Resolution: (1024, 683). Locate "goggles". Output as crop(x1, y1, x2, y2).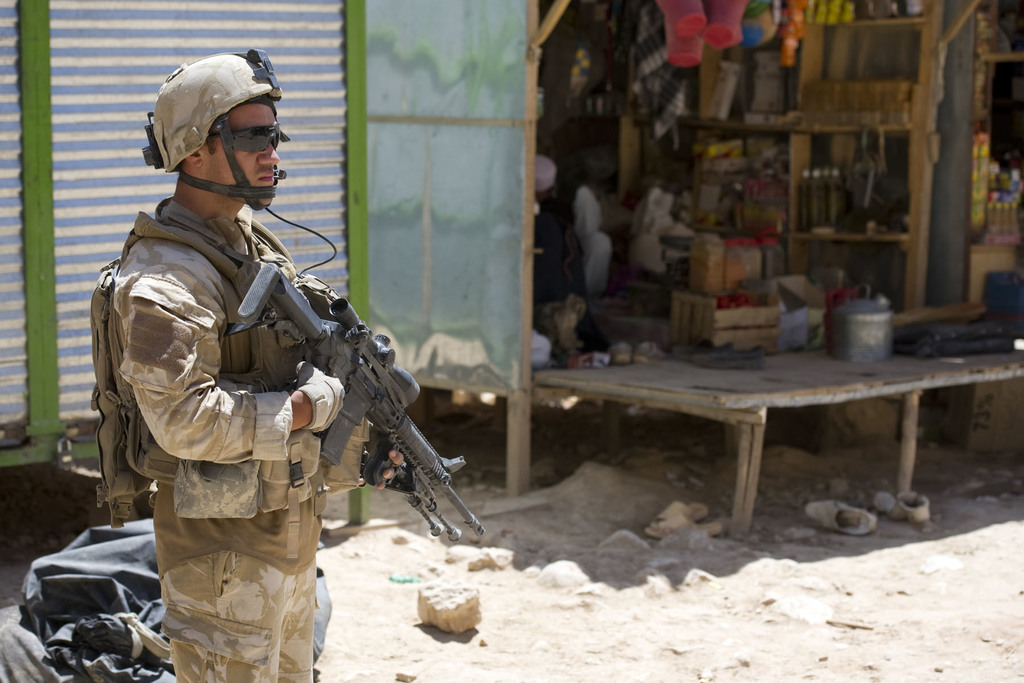
crop(225, 118, 280, 154).
